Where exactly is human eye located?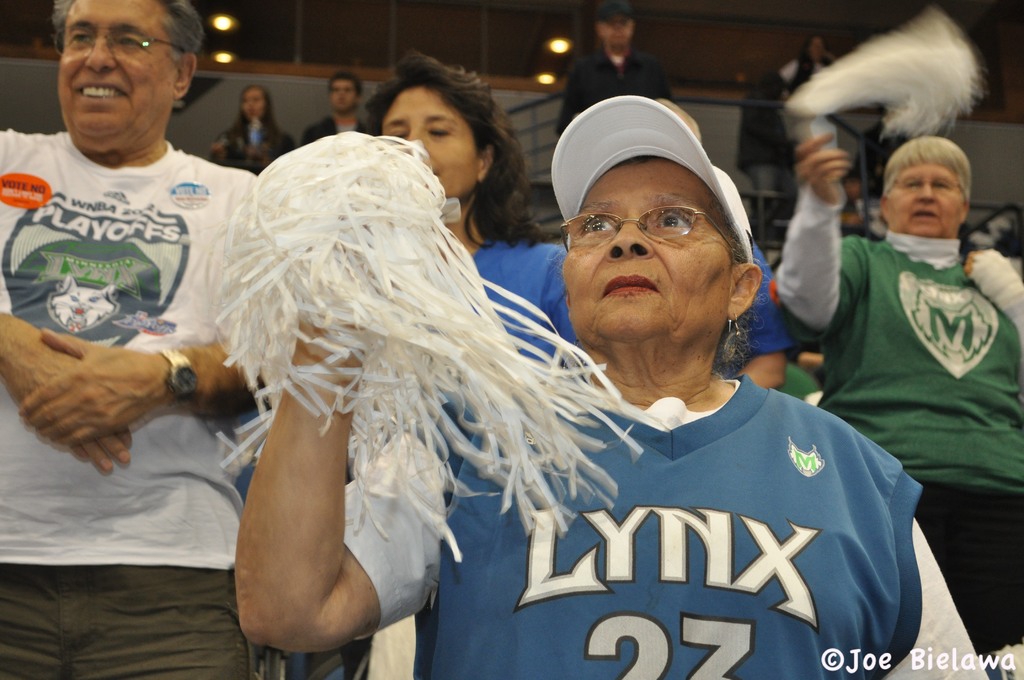
Its bounding box is l=900, t=175, r=922, b=190.
